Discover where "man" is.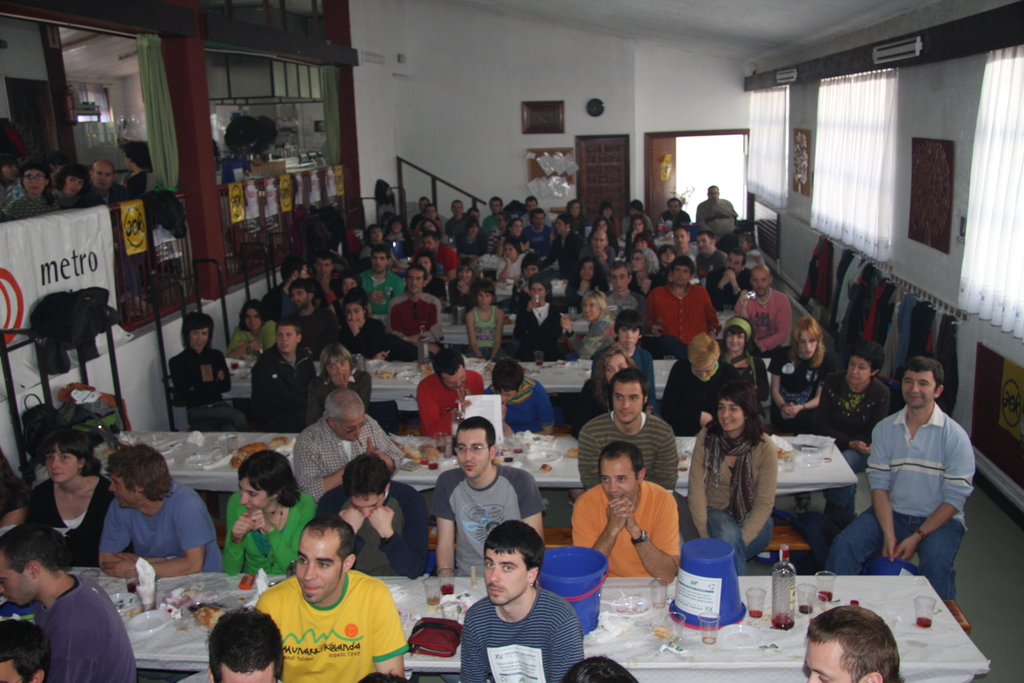
Discovered at (648, 256, 724, 346).
